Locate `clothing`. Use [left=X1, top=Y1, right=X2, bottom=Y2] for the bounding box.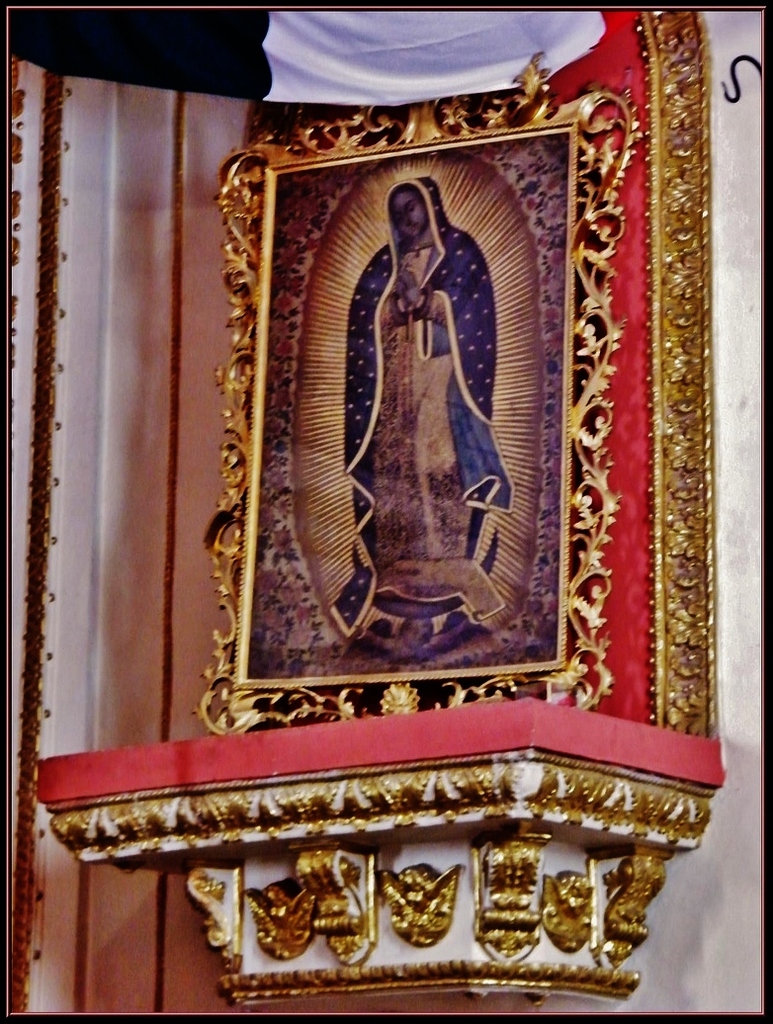
[left=327, top=173, right=512, bottom=639].
